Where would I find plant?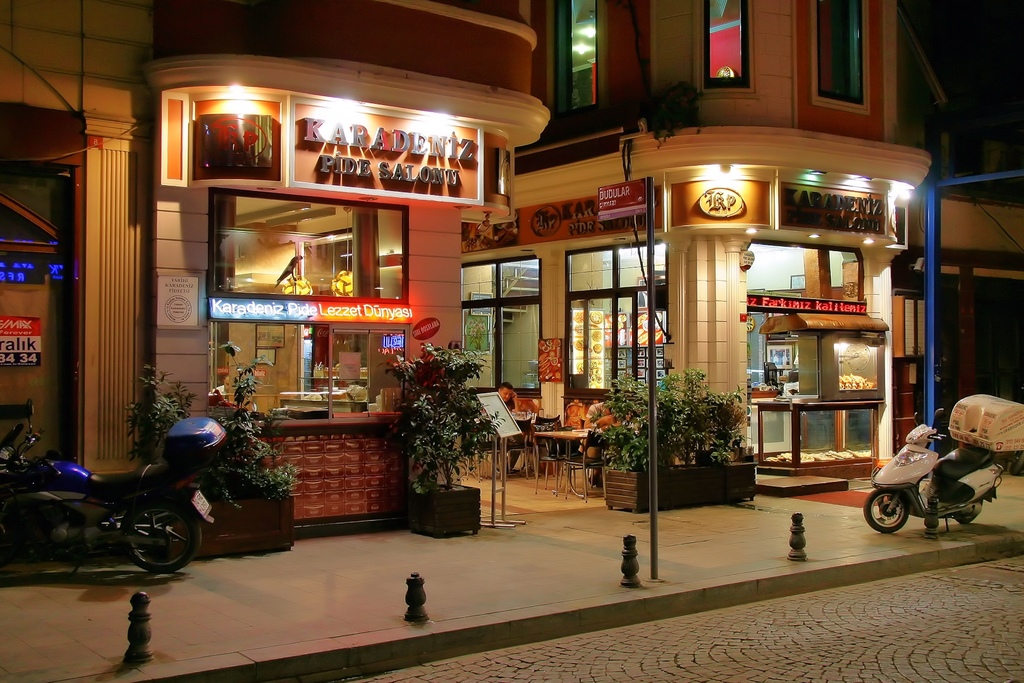
At {"left": 376, "top": 343, "right": 505, "bottom": 495}.
